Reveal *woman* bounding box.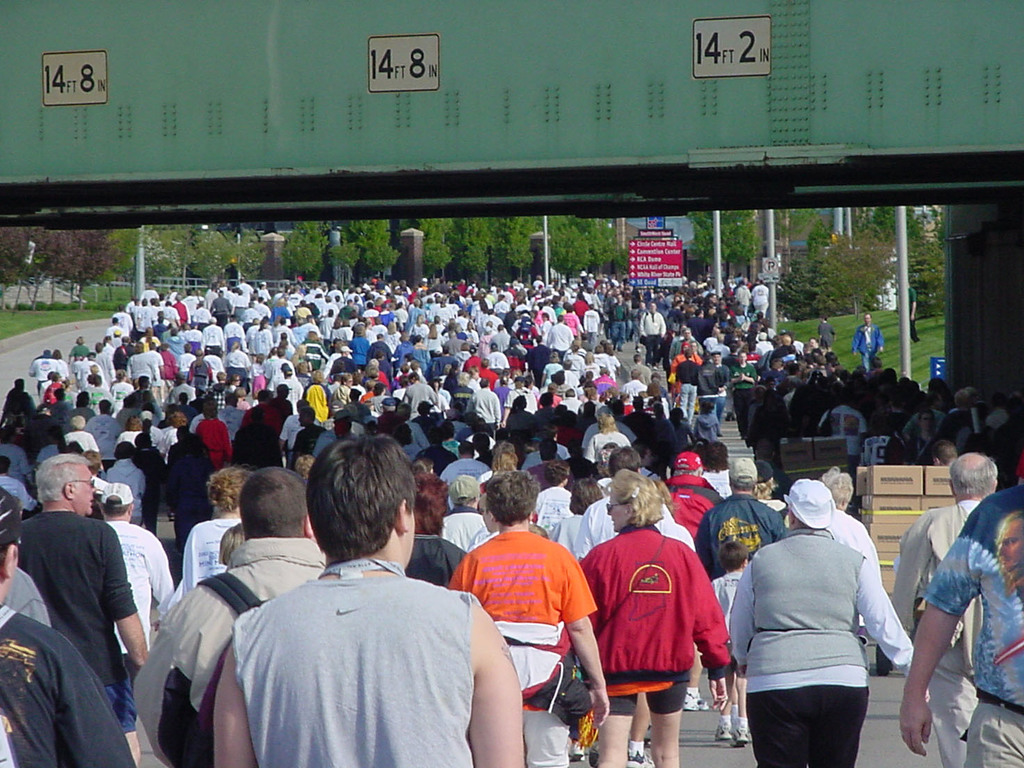
Revealed: bbox=(408, 471, 469, 591).
